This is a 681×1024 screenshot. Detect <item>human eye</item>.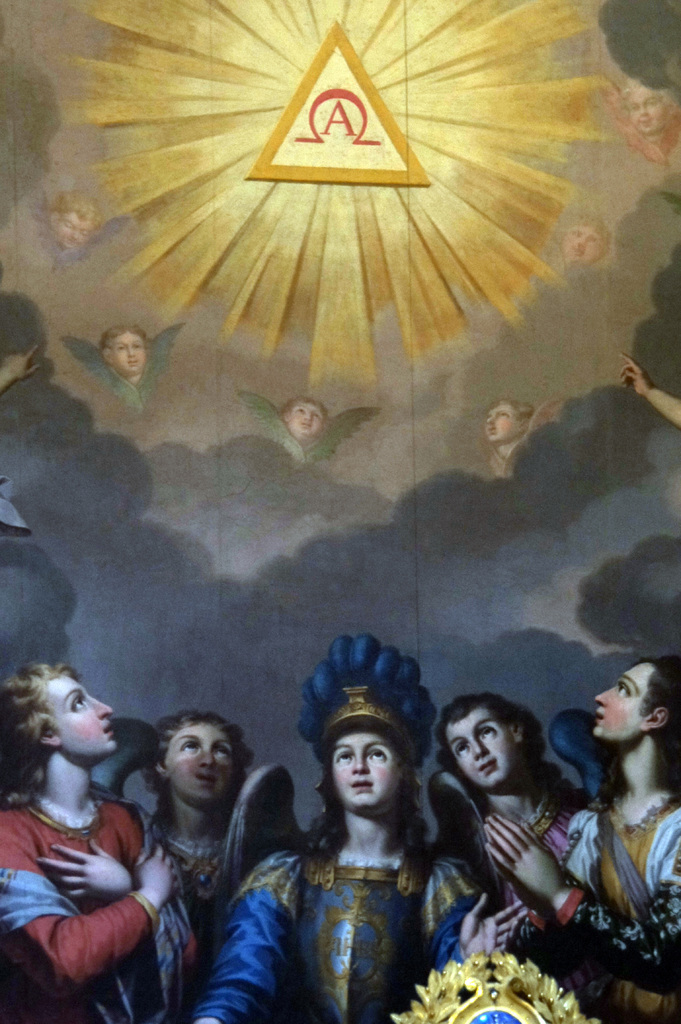
<box>81,232,88,237</box>.
